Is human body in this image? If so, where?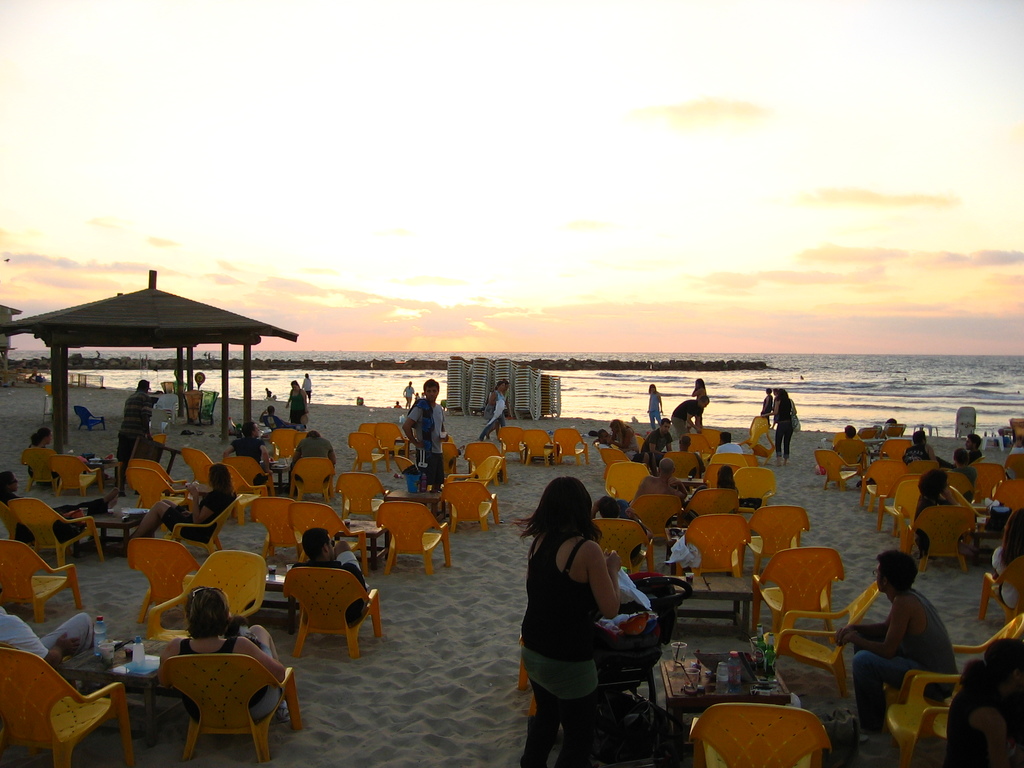
Yes, at l=25, t=443, r=59, b=483.
